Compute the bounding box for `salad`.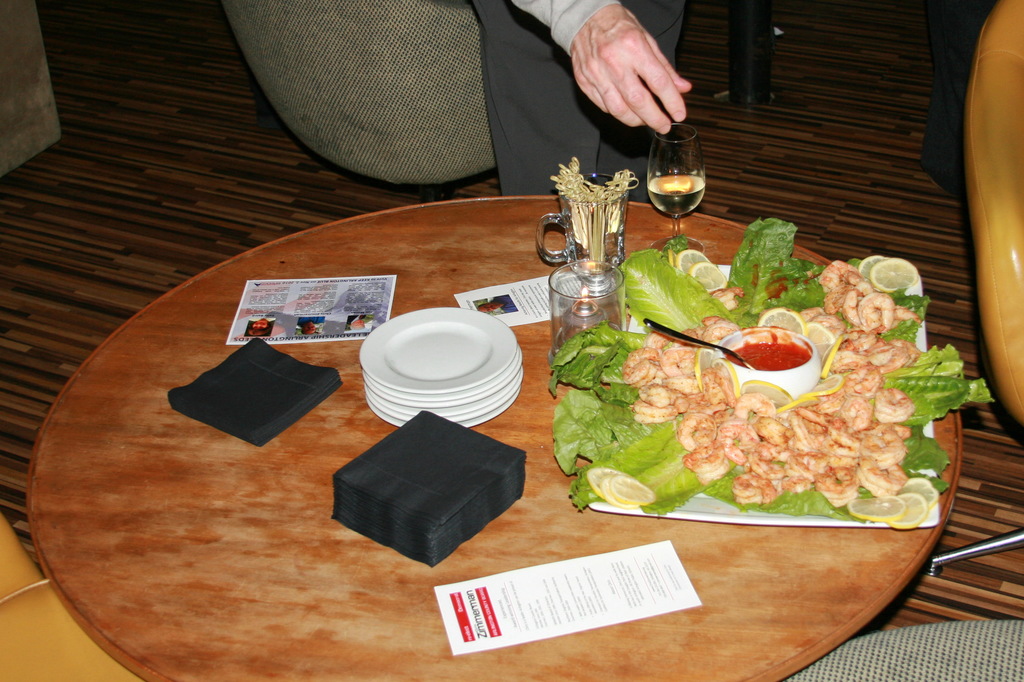
detection(543, 212, 998, 537).
